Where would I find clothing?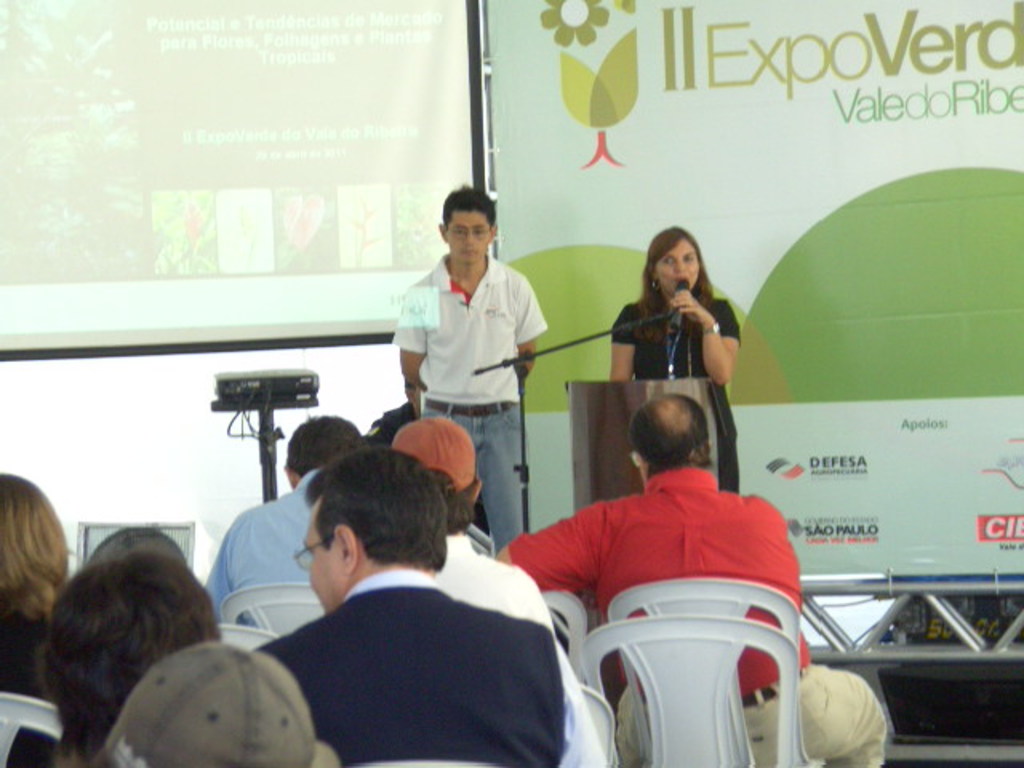
At <region>496, 464, 805, 690</region>.
